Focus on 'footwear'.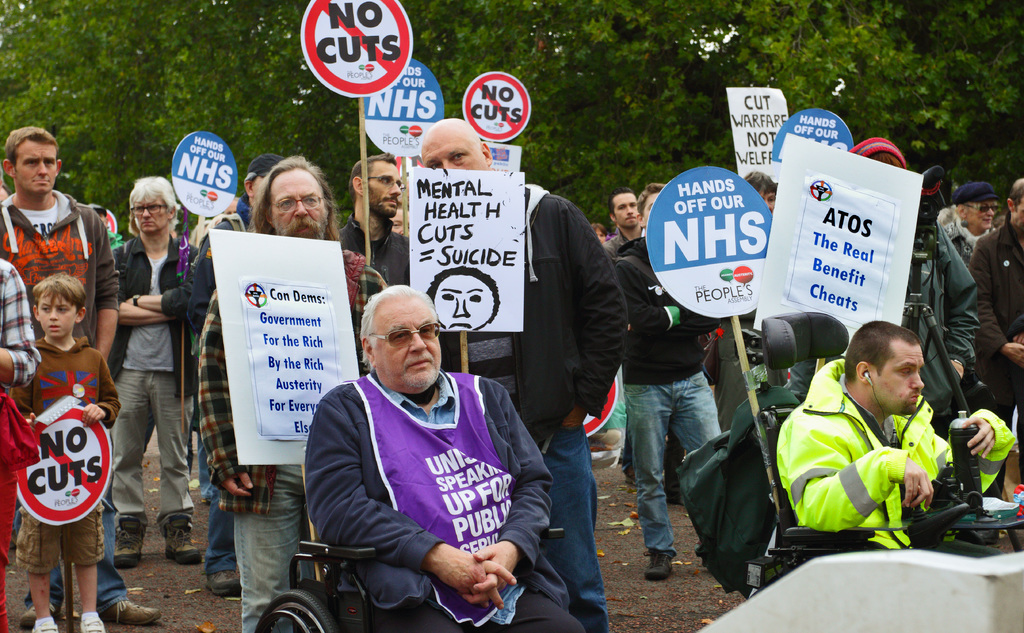
Focused at [left=19, top=599, right=56, bottom=624].
